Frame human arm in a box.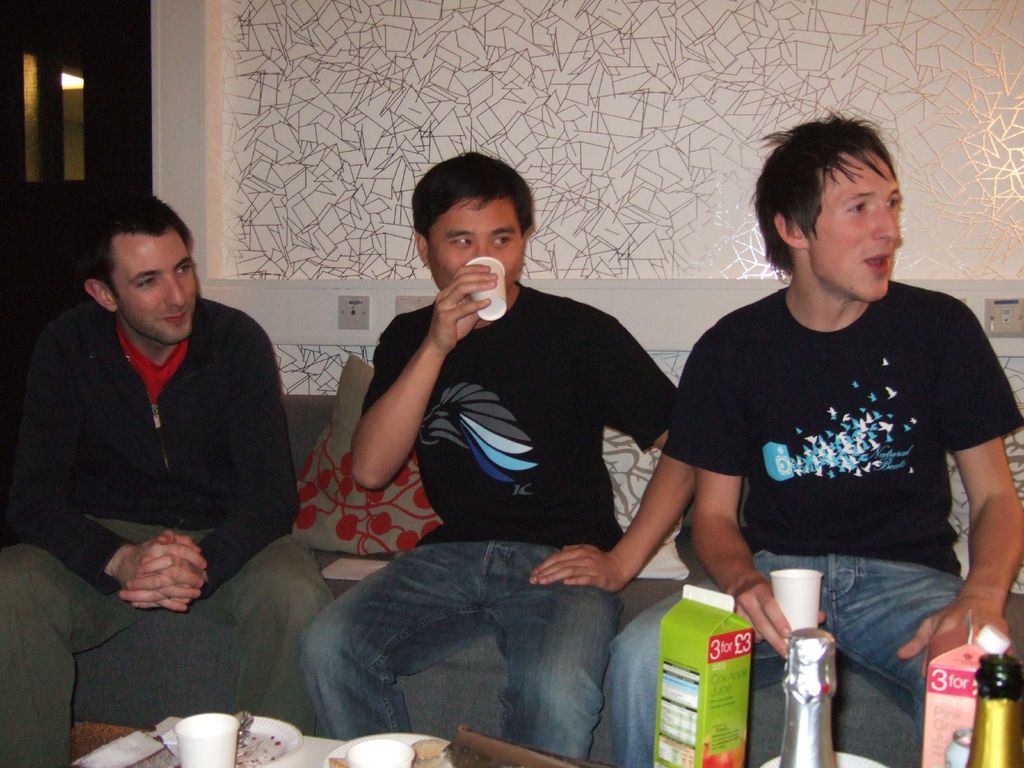
{"left": 133, "top": 320, "right": 305, "bottom": 609}.
